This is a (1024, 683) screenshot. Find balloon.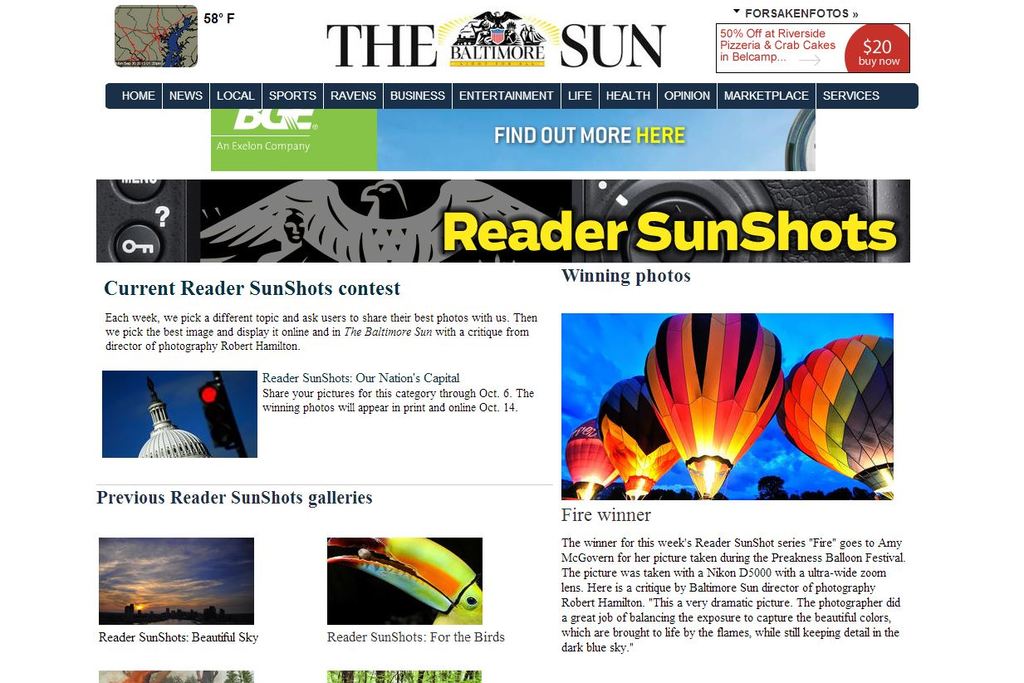
Bounding box: rect(649, 312, 786, 474).
